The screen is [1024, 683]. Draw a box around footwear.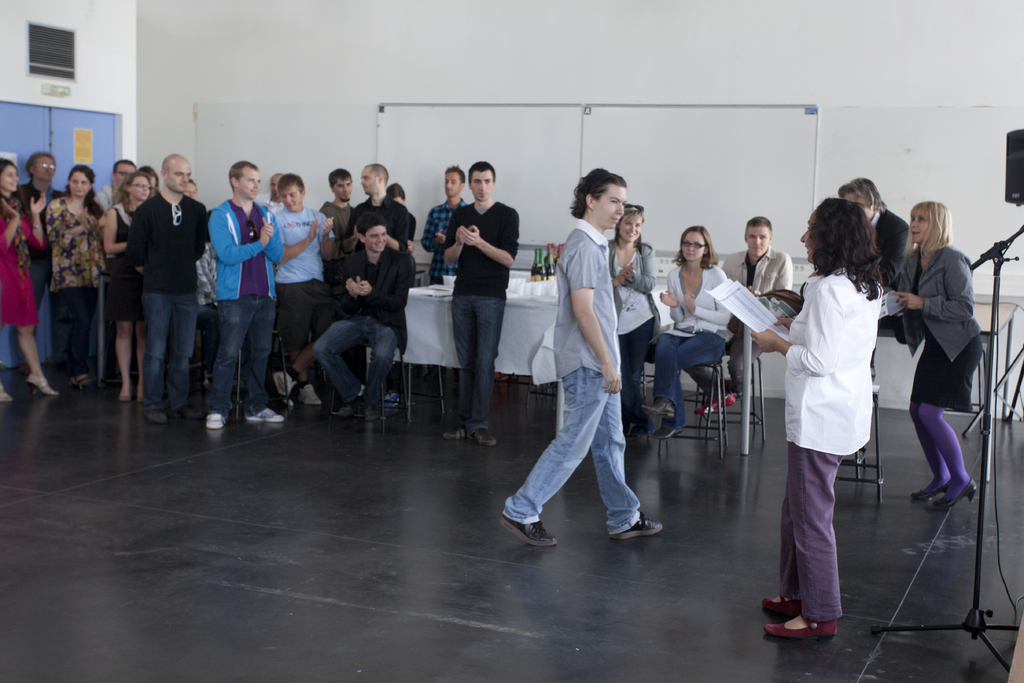
[337, 399, 358, 419].
